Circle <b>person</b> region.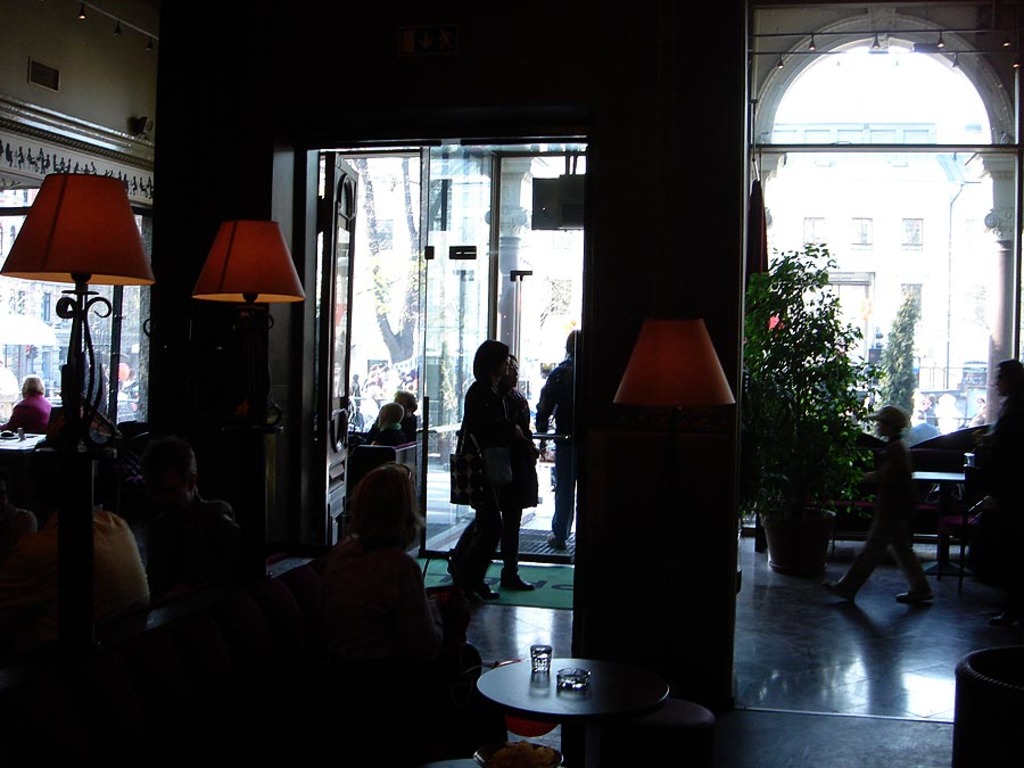
Region: pyautogui.locateOnScreen(501, 348, 545, 595).
